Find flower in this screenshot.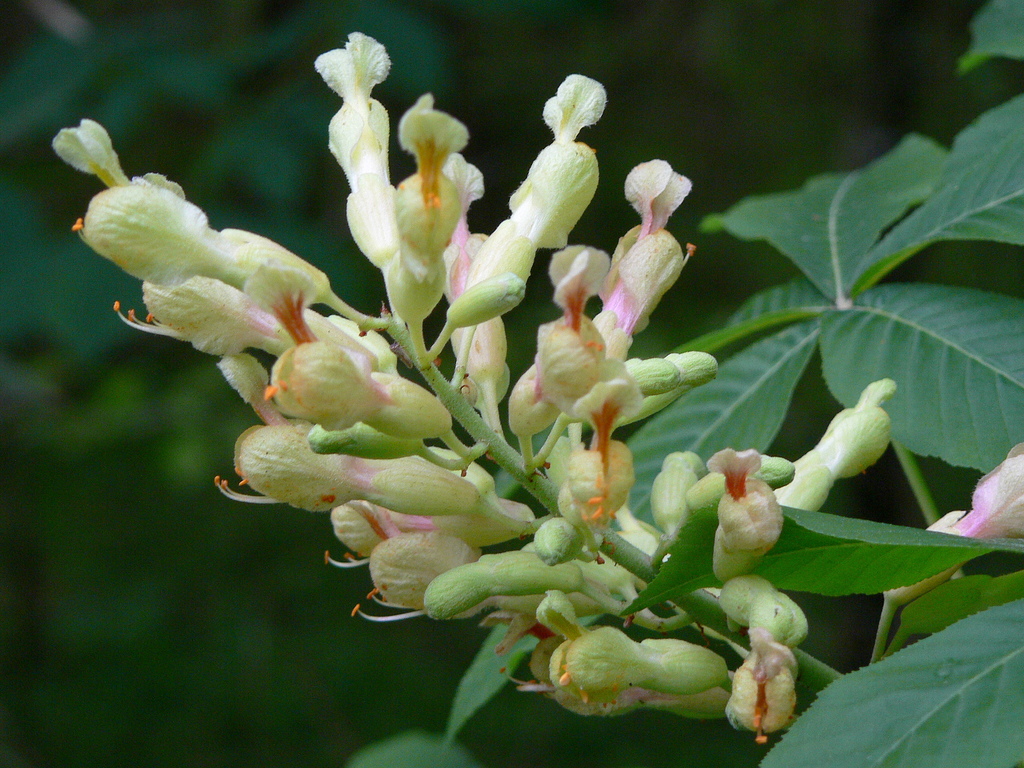
The bounding box for flower is 712/451/783/588.
